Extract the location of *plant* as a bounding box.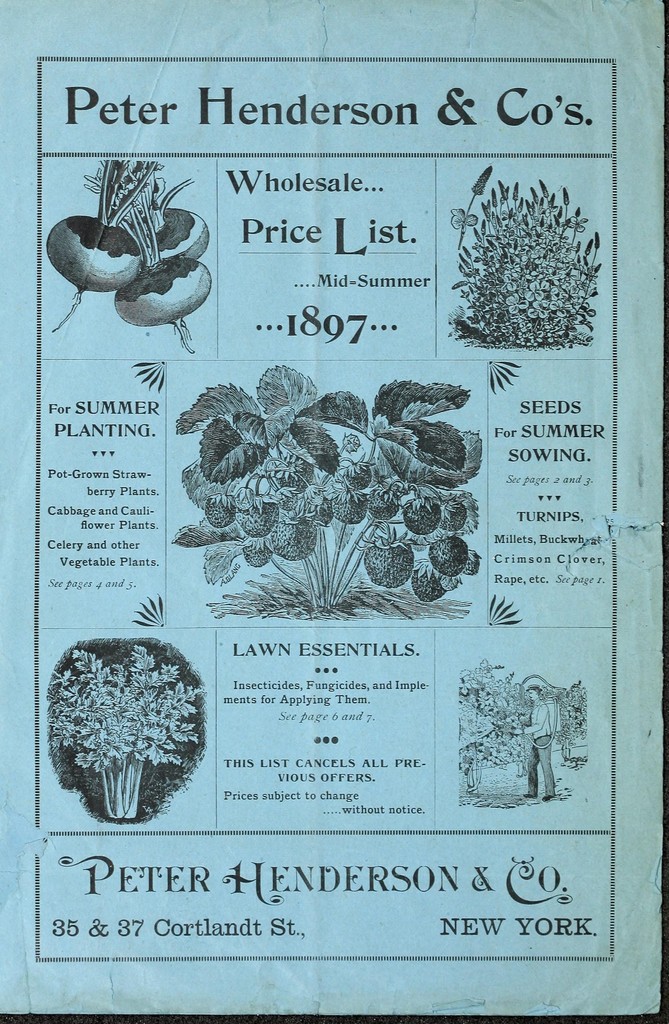
box=[169, 365, 483, 622].
